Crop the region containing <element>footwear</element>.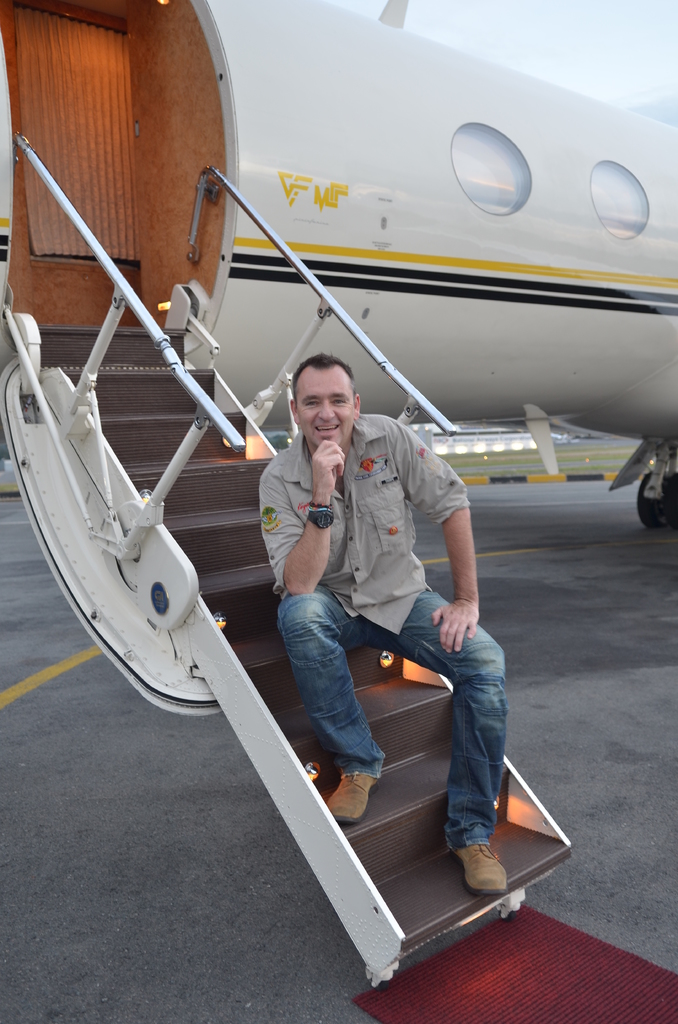
Crop region: BBox(322, 774, 385, 830).
